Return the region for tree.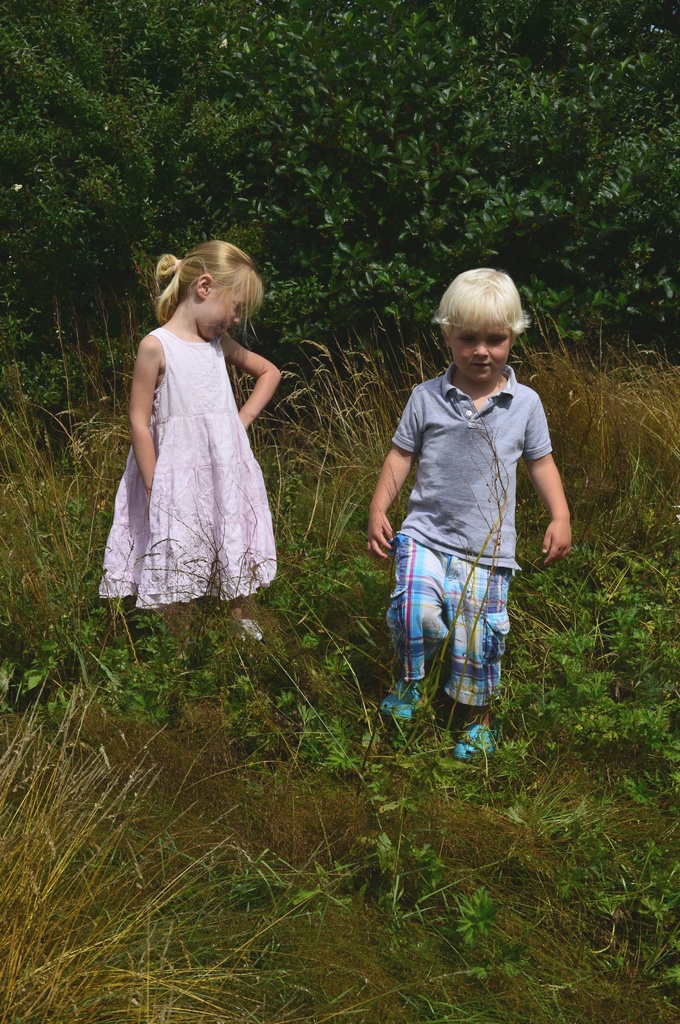
(left=0, top=0, right=679, bottom=380).
